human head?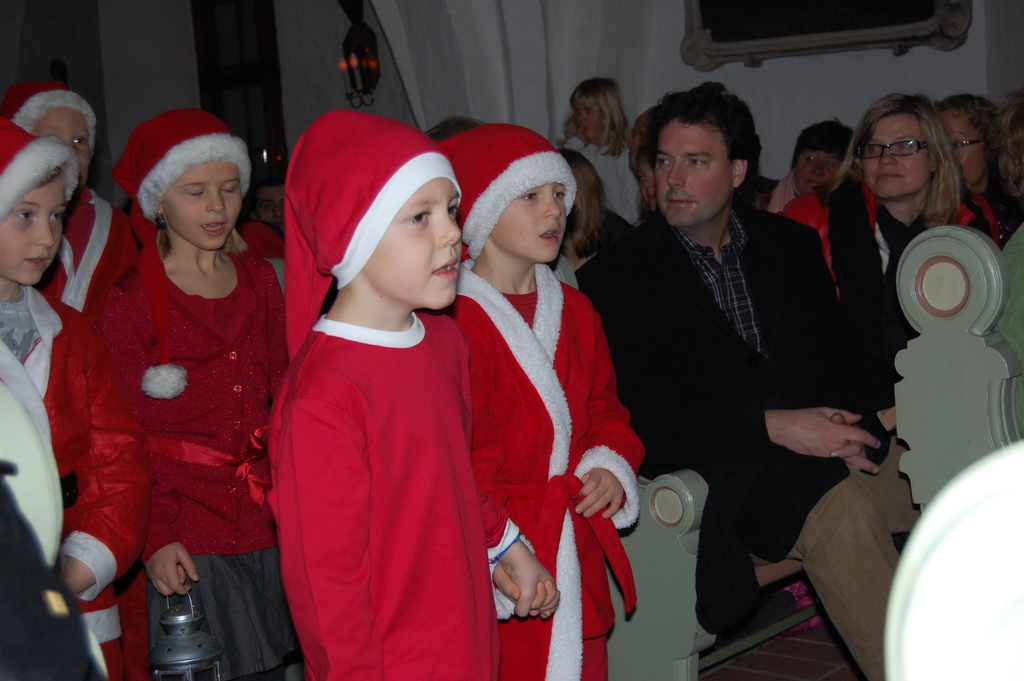
<region>557, 149, 605, 255</region>
